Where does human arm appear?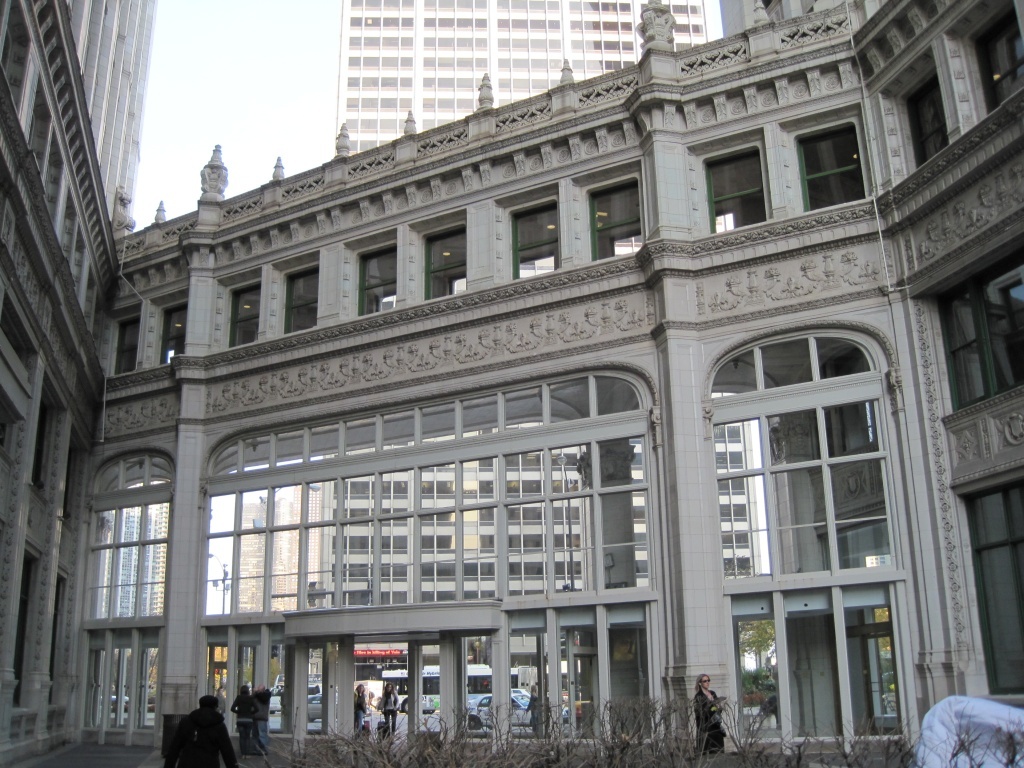
Appears at (left=352, top=694, right=356, bottom=713).
